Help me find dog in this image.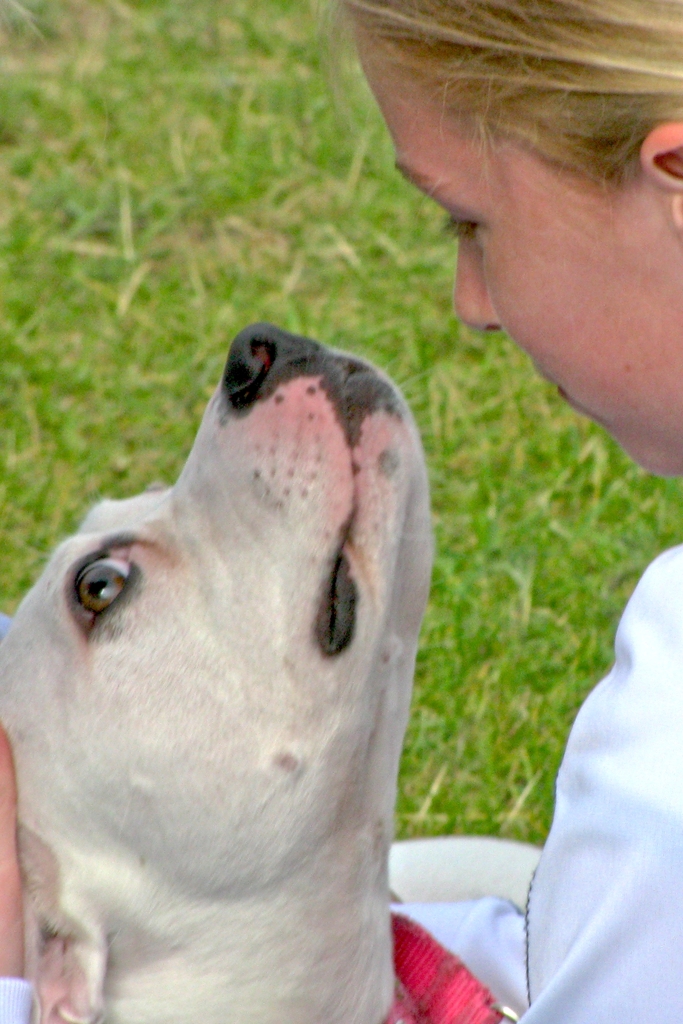
Found it: <bbox>0, 321, 434, 1023</bbox>.
